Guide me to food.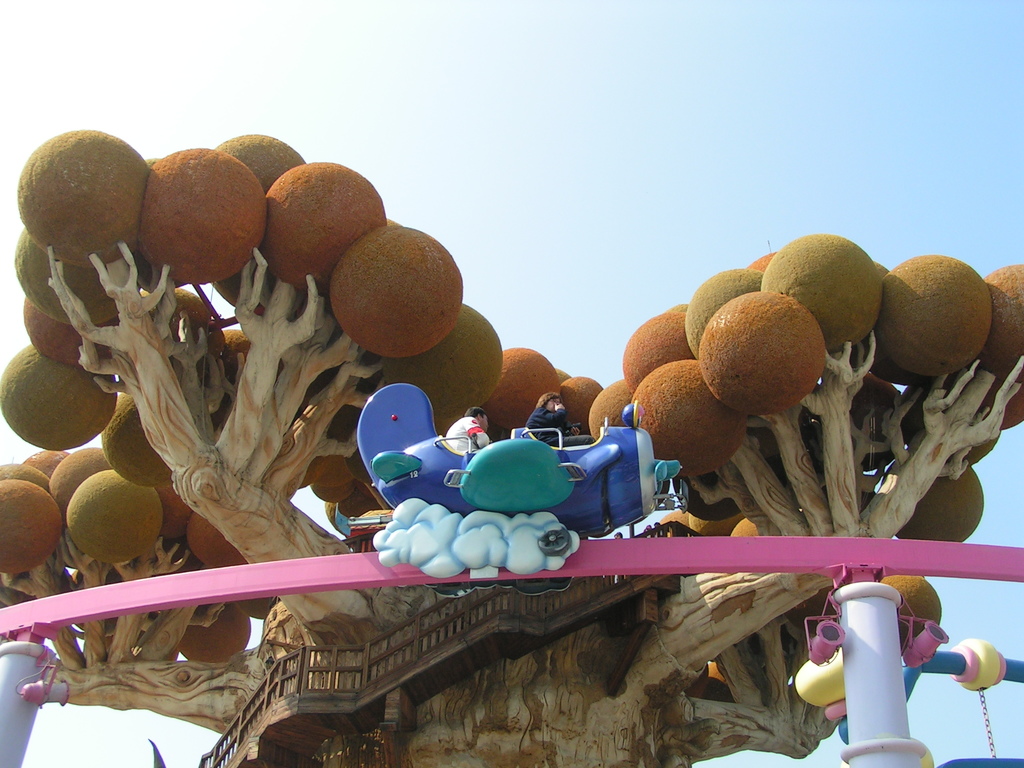
Guidance: (left=0, top=125, right=1023, bottom=706).
